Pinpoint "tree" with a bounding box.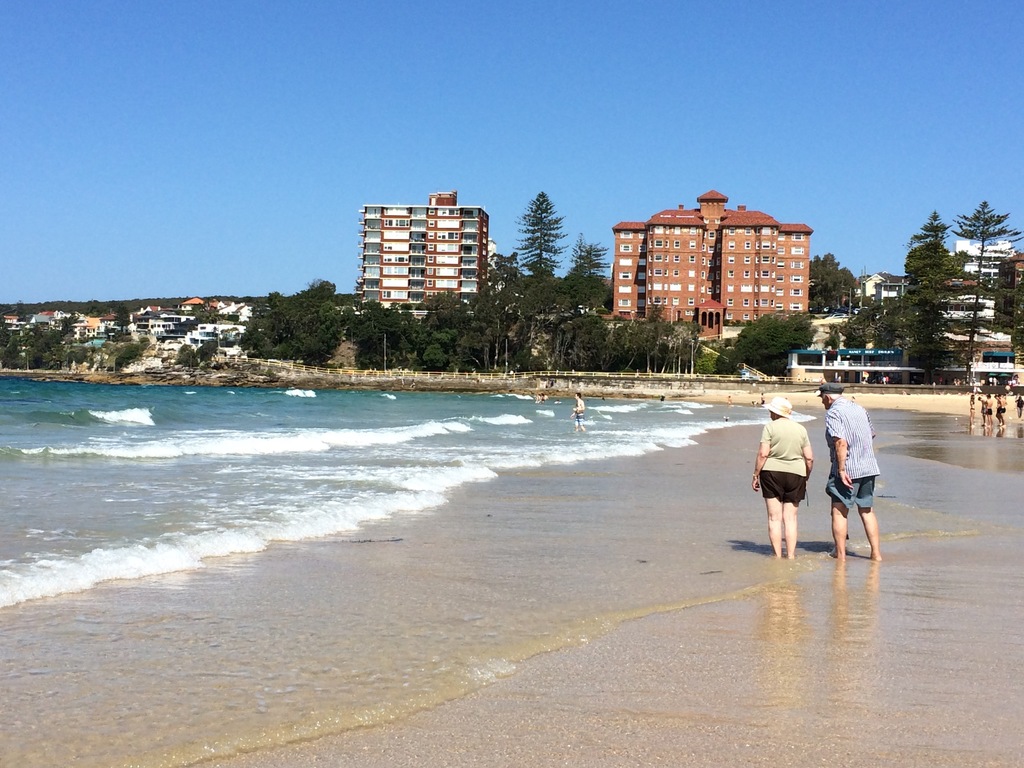
[190, 307, 216, 329].
